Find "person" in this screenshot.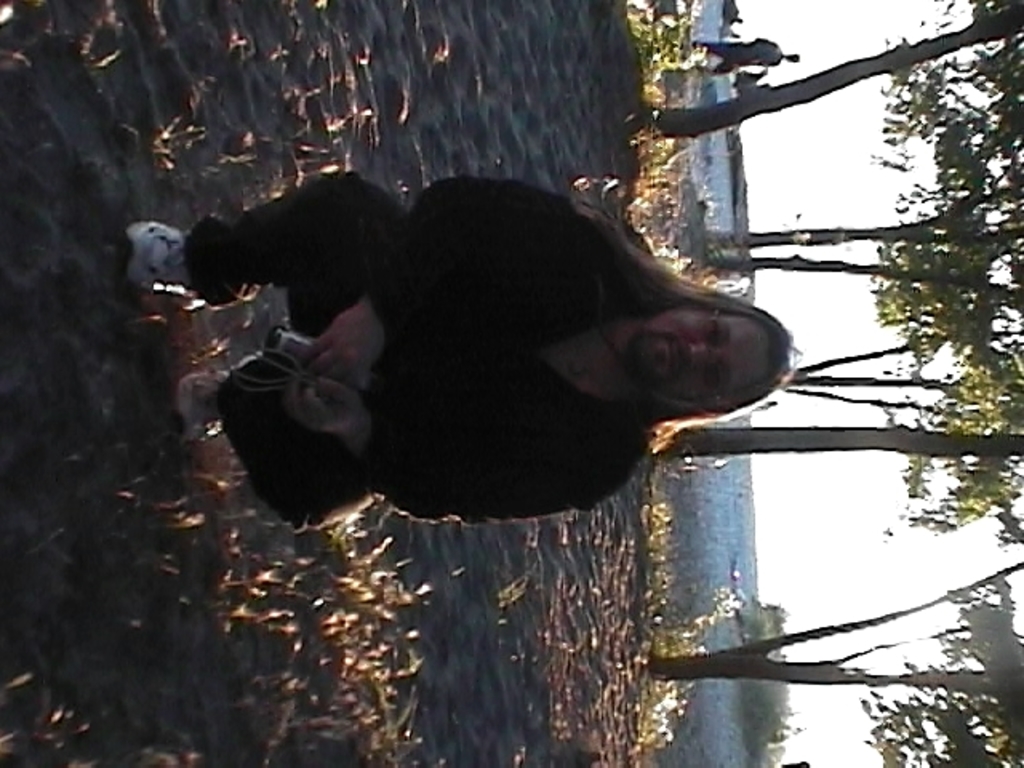
The bounding box for "person" is 155,160,811,566.
